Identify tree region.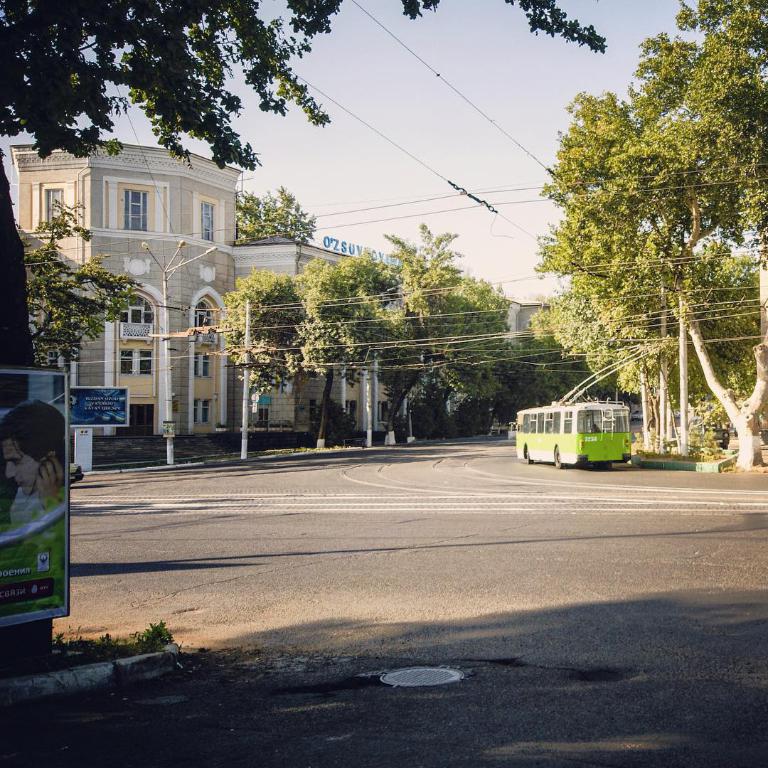
Region: {"x1": 0, "y1": 0, "x2": 609, "y2": 368}.
